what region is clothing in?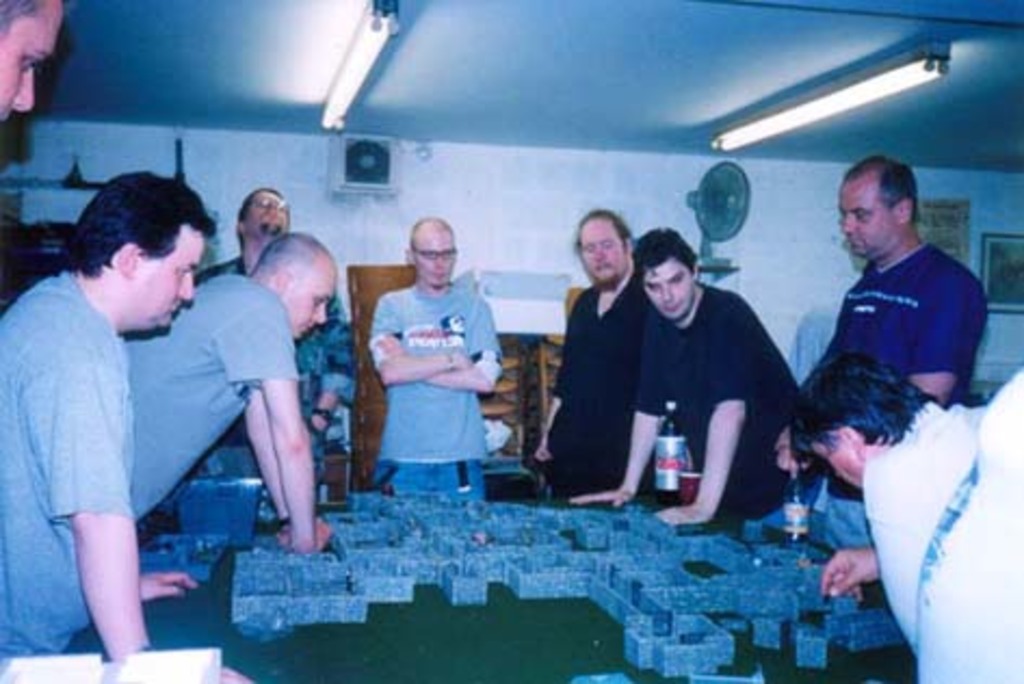
(630,281,799,541).
